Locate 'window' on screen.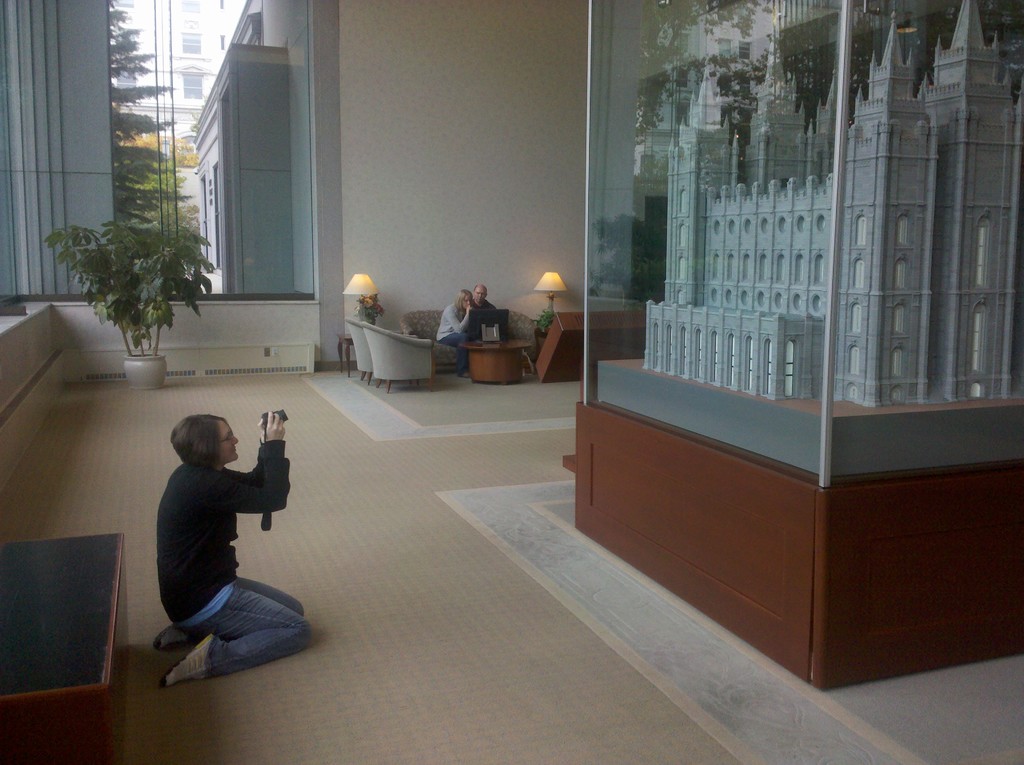
On screen at <box>650,325,796,403</box>.
